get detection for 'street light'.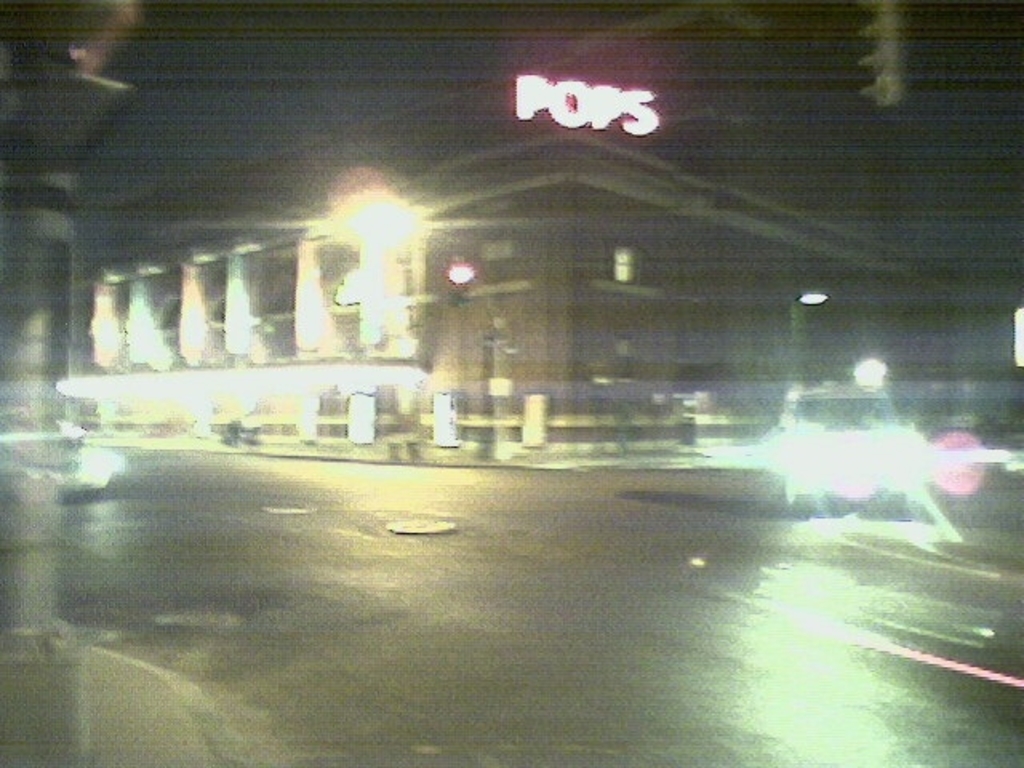
Detection: [328, 181, 429, 262].
